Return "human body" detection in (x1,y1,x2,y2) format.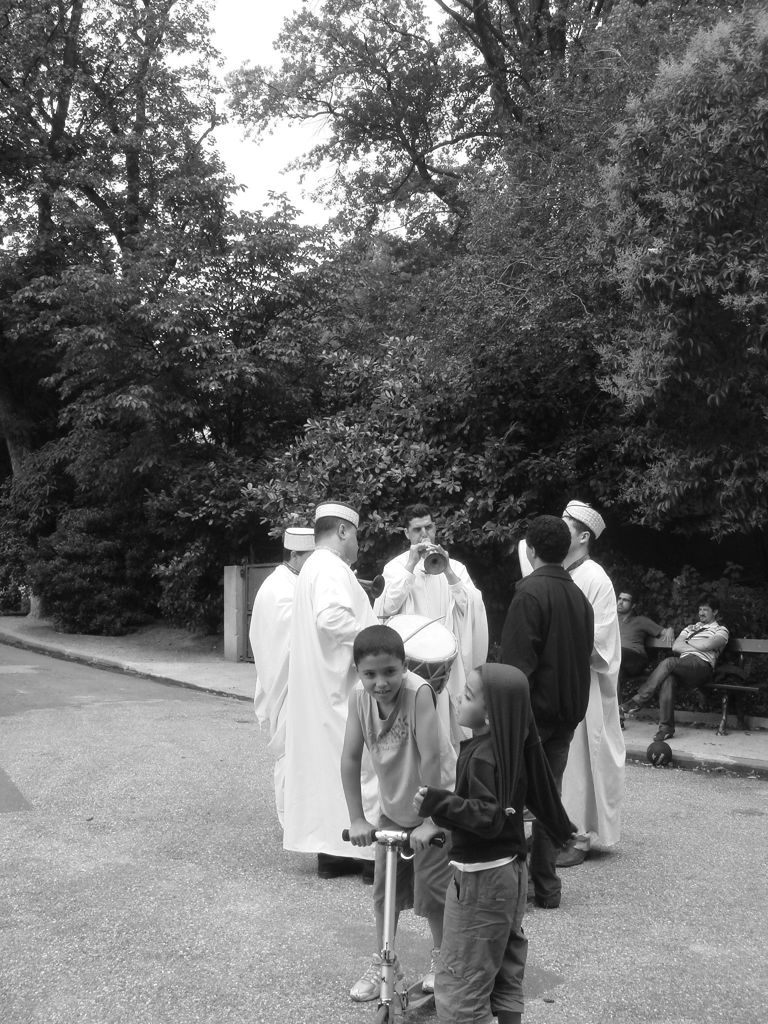
(501,557,608,897).
